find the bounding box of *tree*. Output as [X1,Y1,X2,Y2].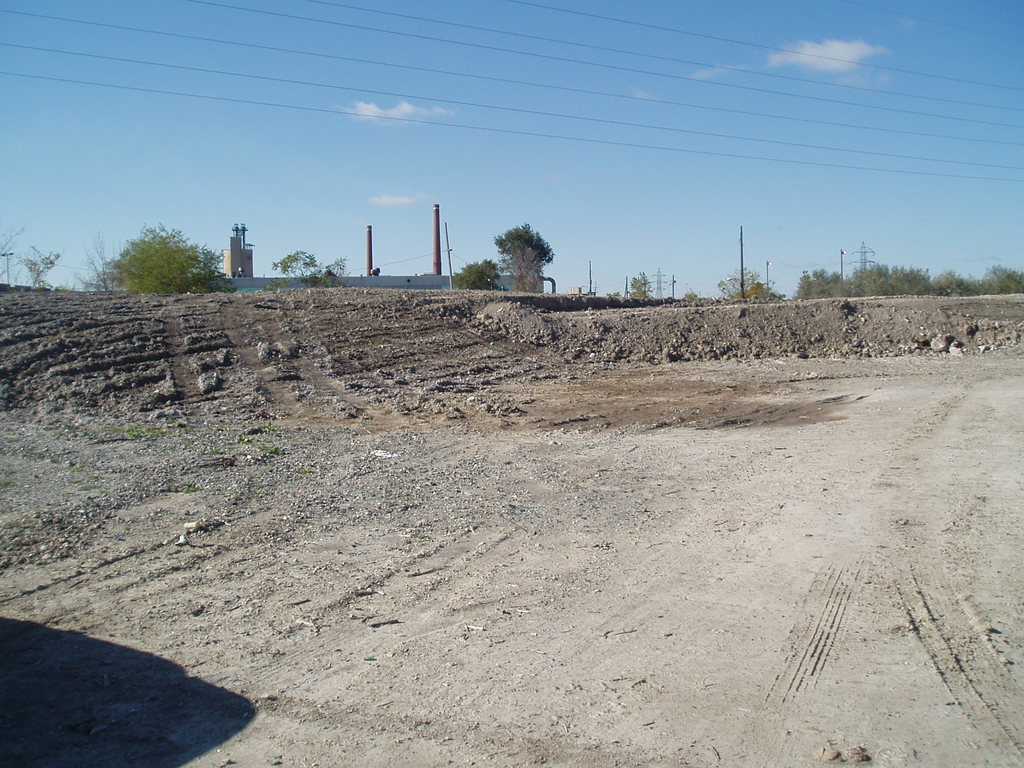
[861,260,927,299].
